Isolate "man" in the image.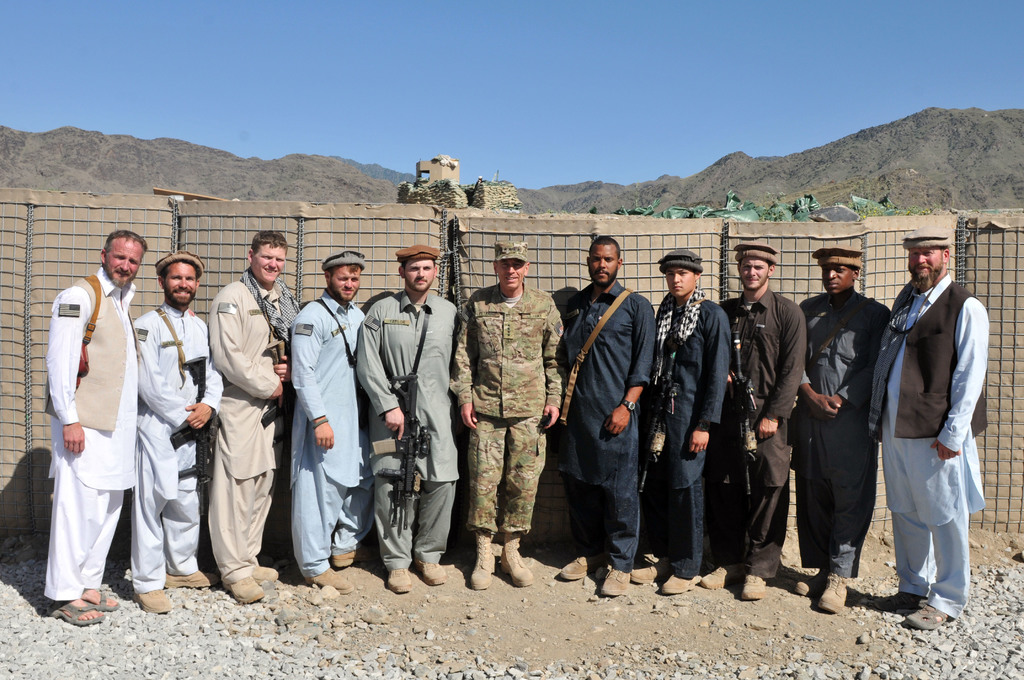
Isolated region: bbox(41, 223, 147, 630).
